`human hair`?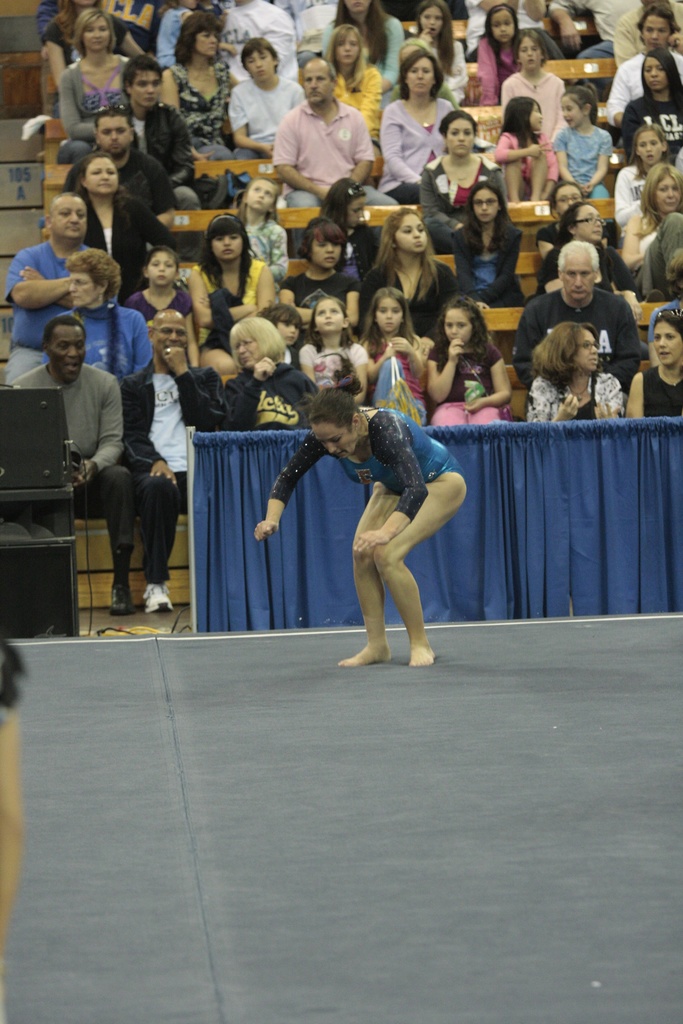
[465,184,506,254]
